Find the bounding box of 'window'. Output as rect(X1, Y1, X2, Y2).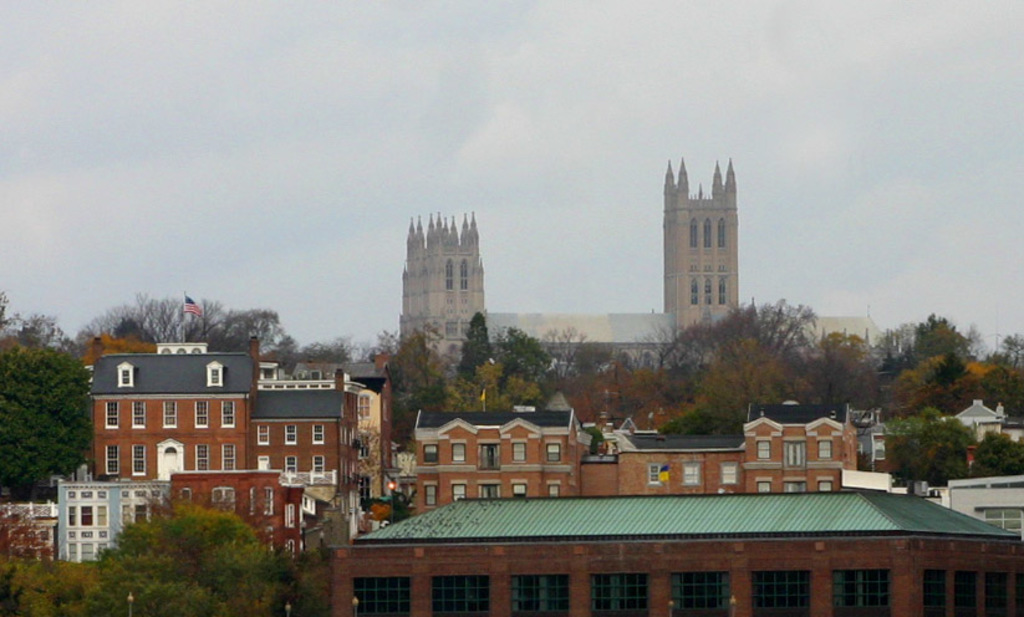
rect(286, 503, 297, 527).
